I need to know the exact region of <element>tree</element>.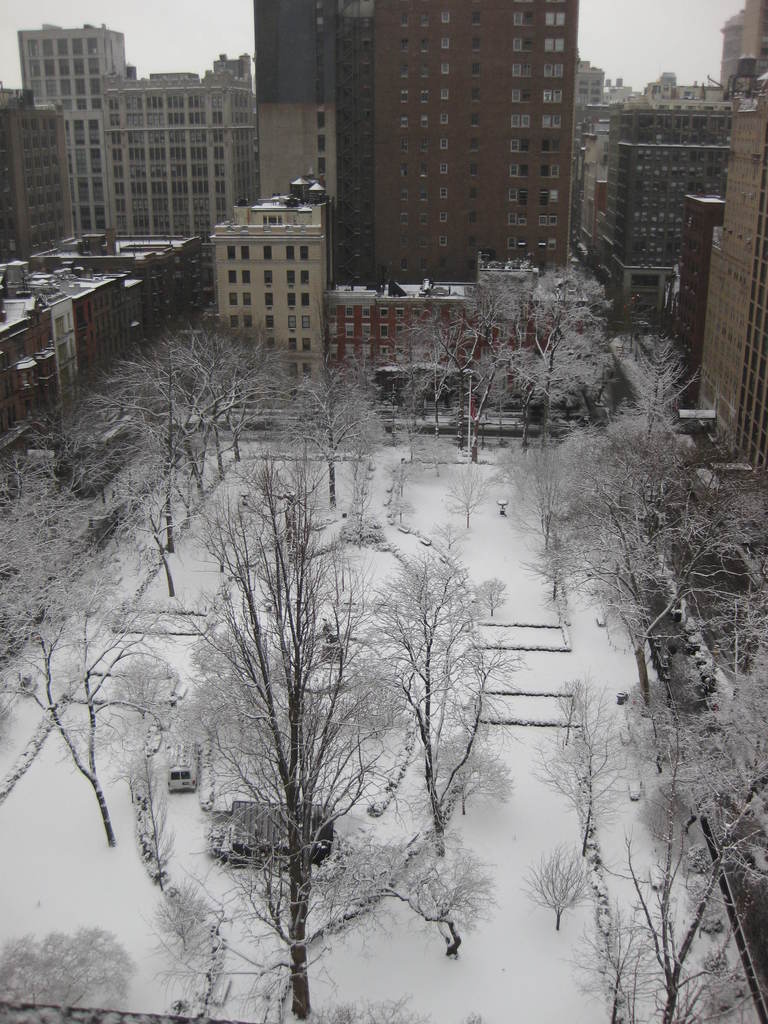
Region: pyautogui.locateOnScreen(387, 249, 537, 471).
